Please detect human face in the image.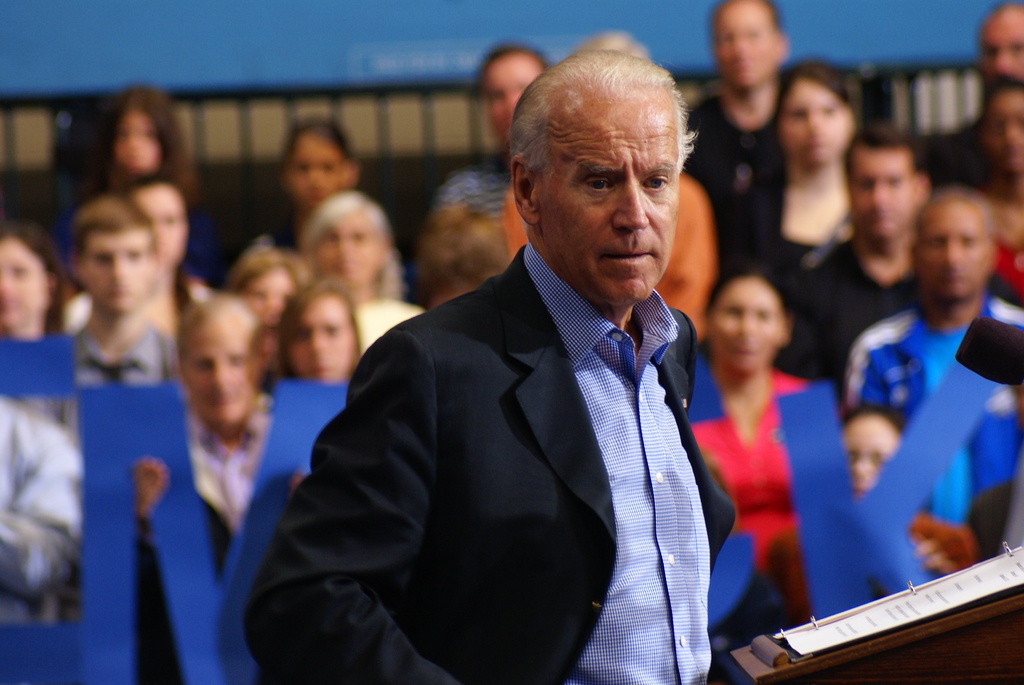
bbox(546, 100, 678, 299).
